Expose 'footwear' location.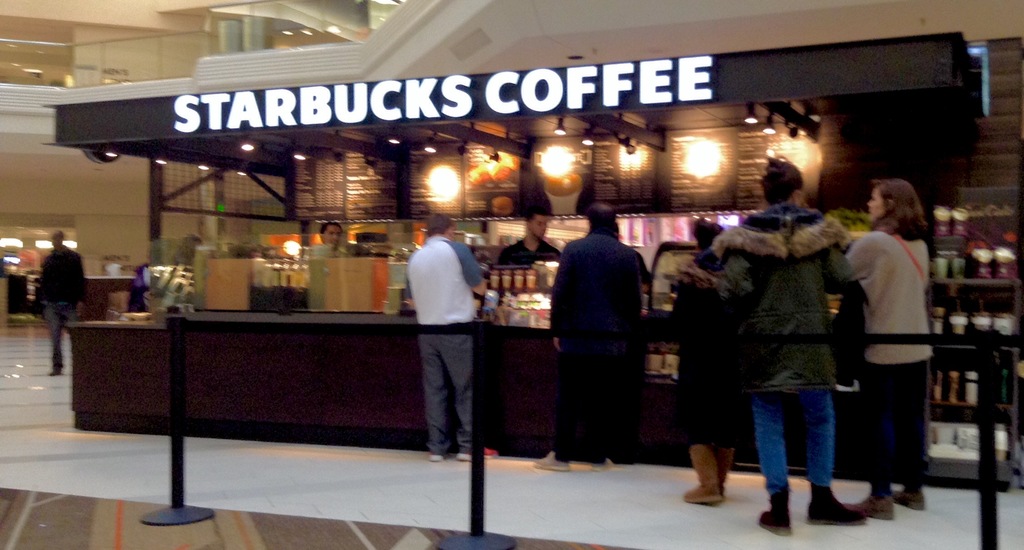
Exposed at locate(892, 487, 926, 511).
